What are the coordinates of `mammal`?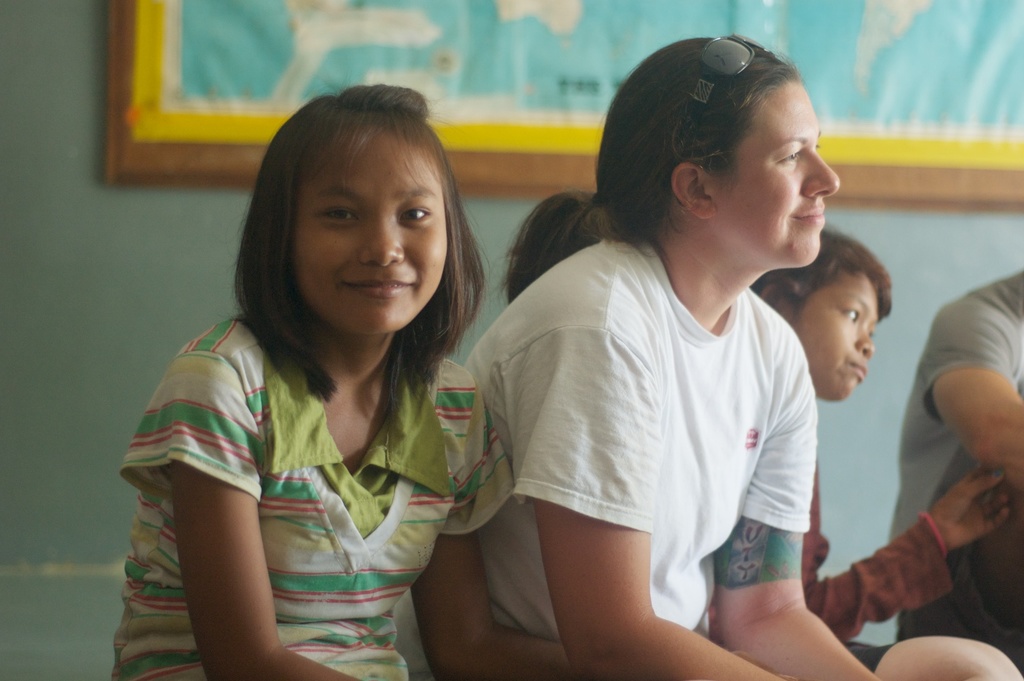
BBox(496, 188, 605, 301).
